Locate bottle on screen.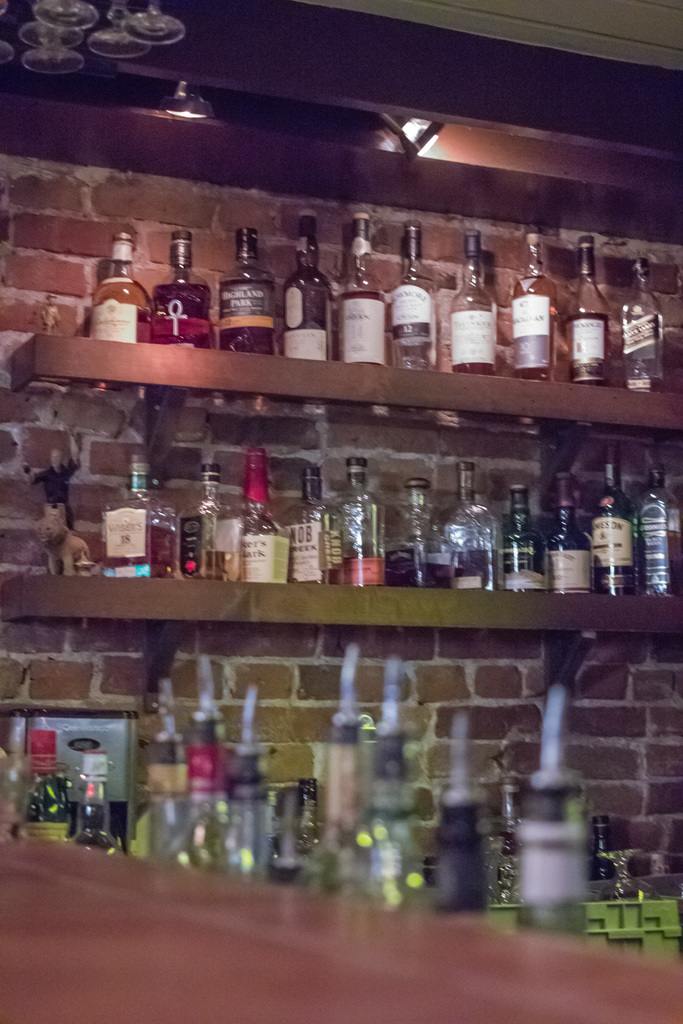
On screen at box(139, 712, 190, 859).
